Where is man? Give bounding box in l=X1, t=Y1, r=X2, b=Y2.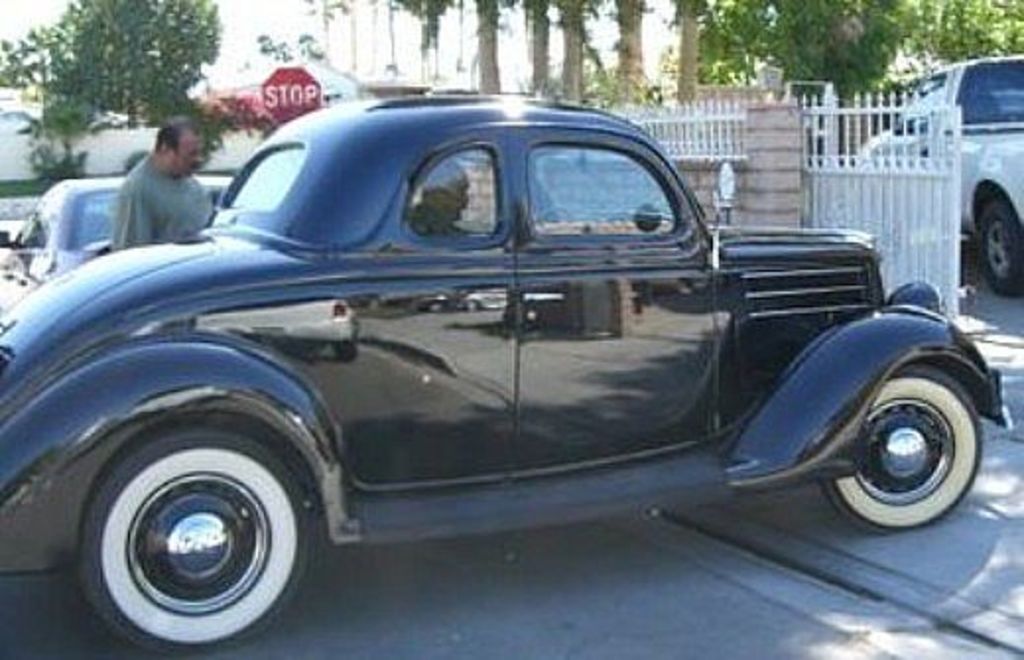
l=85, t=128, r=219, b=238.
